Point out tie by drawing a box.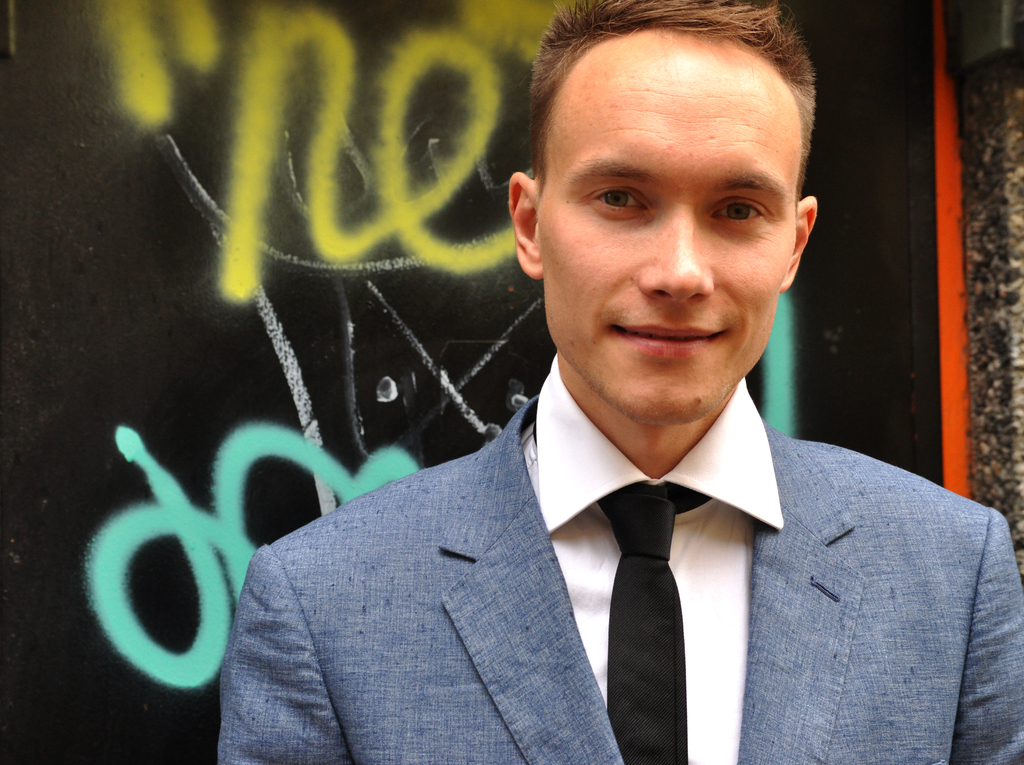
Rect(596, 481, 717, 764).
